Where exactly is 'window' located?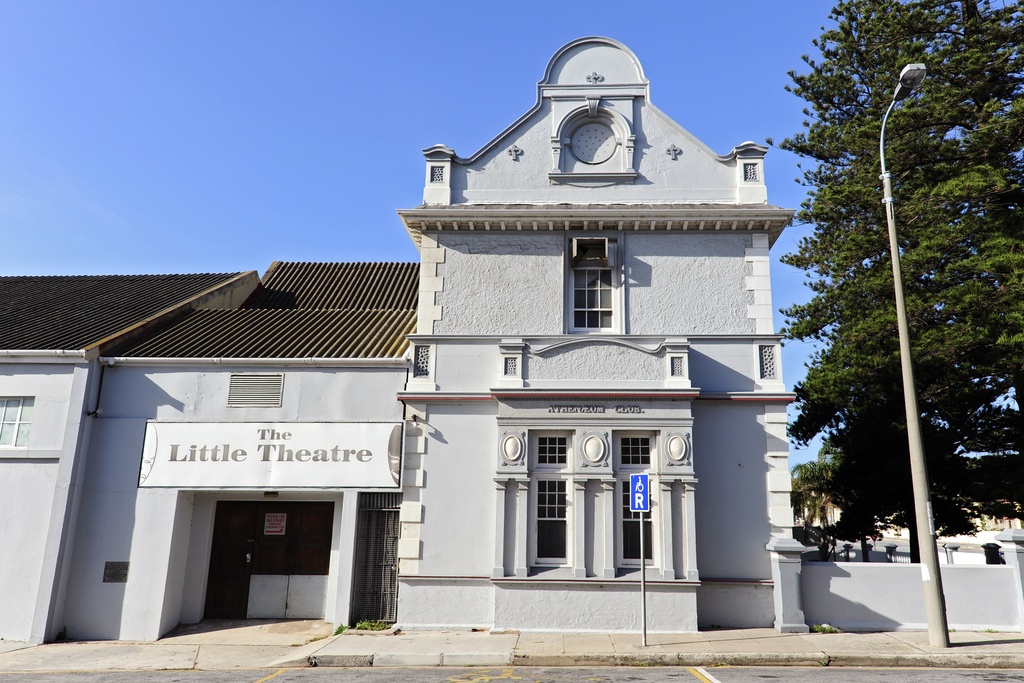
Its bounding box is 534:432:577:468.
